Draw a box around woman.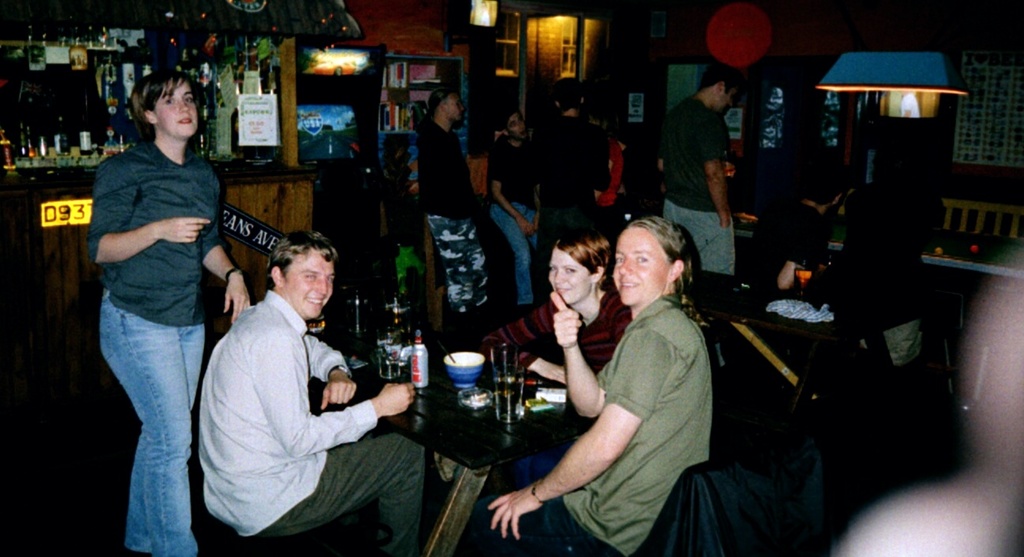
(x1=80, y1=40, x2=234, y2=556).
